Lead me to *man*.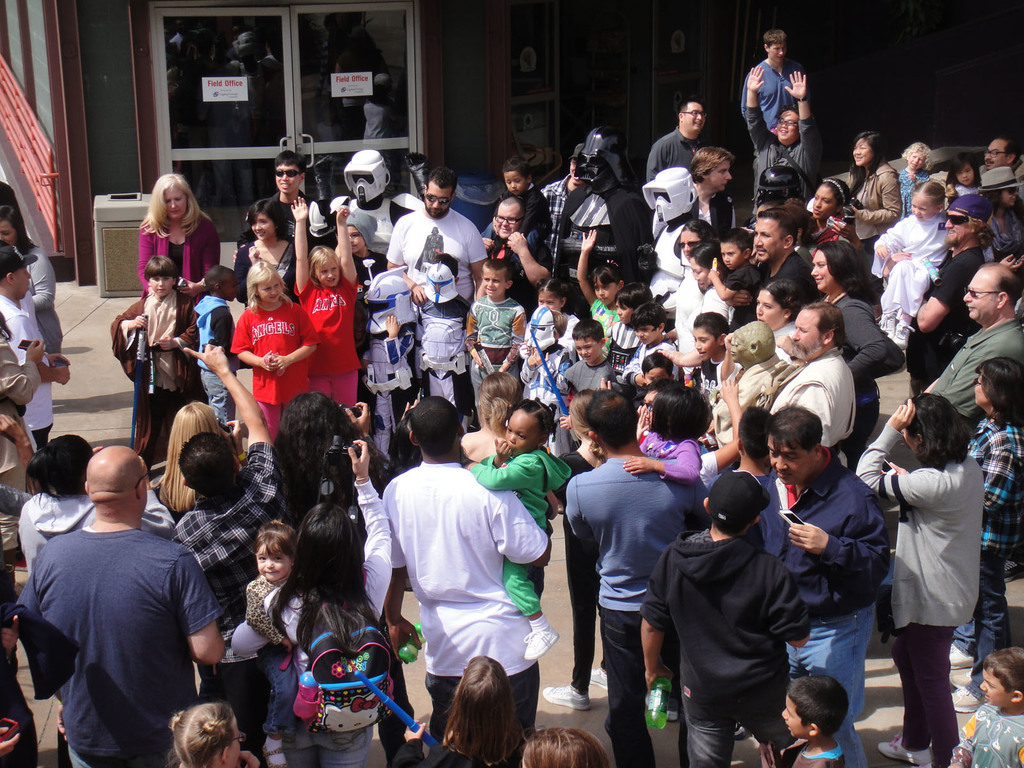
Lead to (x1=384, y1=400, x2=555, y2=767).
